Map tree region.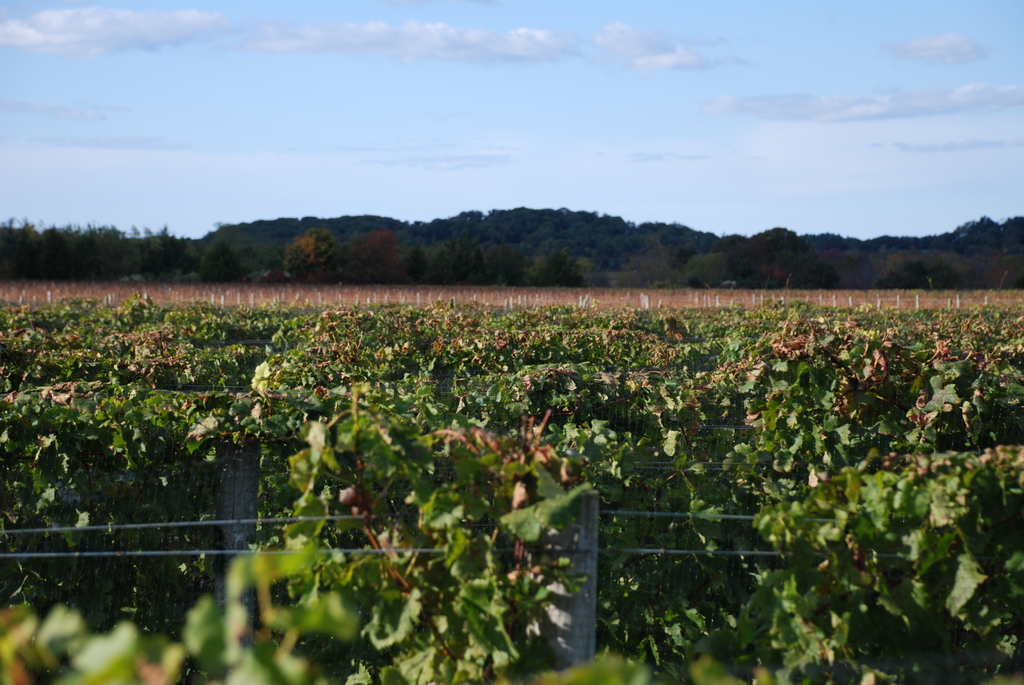
Mapped to l=682, t=244, r=735, b=284.
